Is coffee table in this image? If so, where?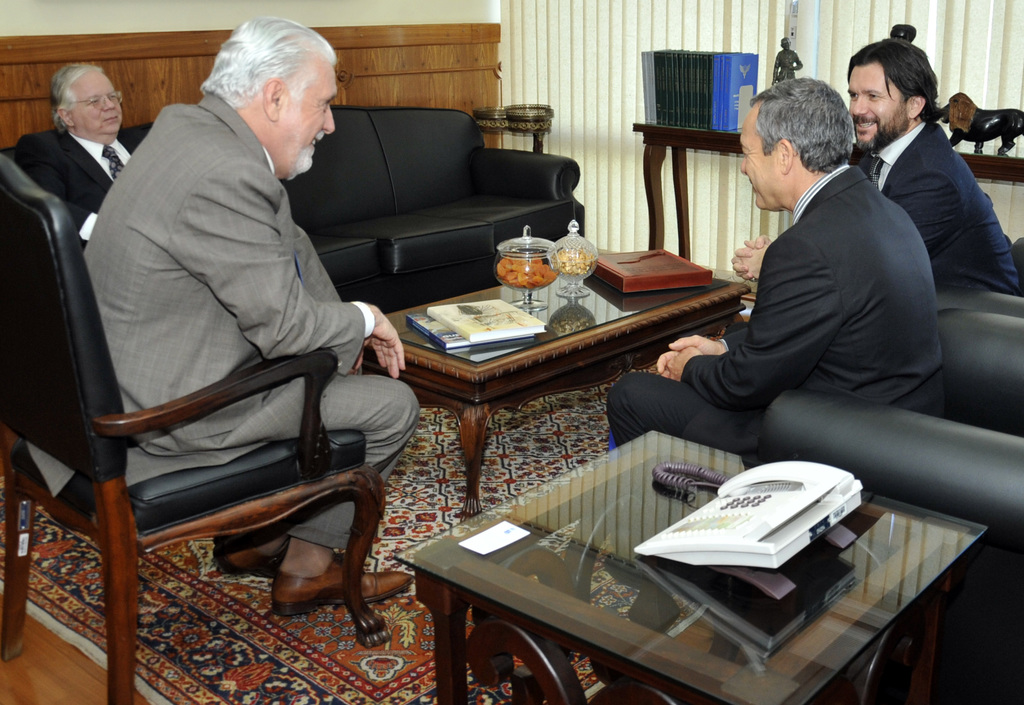
Yes, at left=381, top=215, right=741, bottom=495.
